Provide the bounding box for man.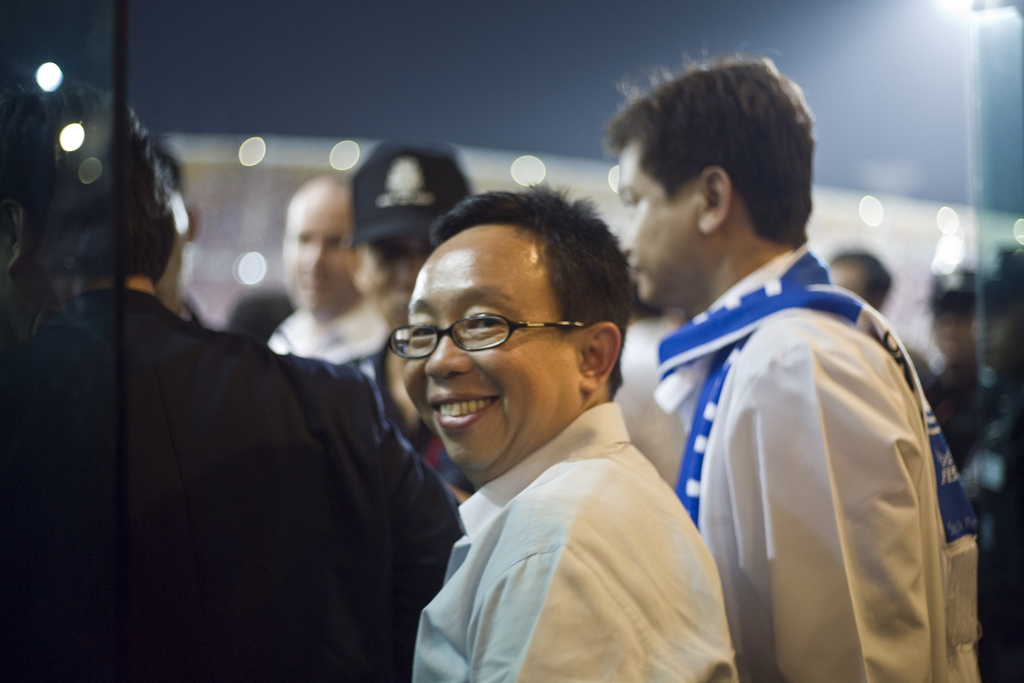
<box>262,180,392,359</box>.
